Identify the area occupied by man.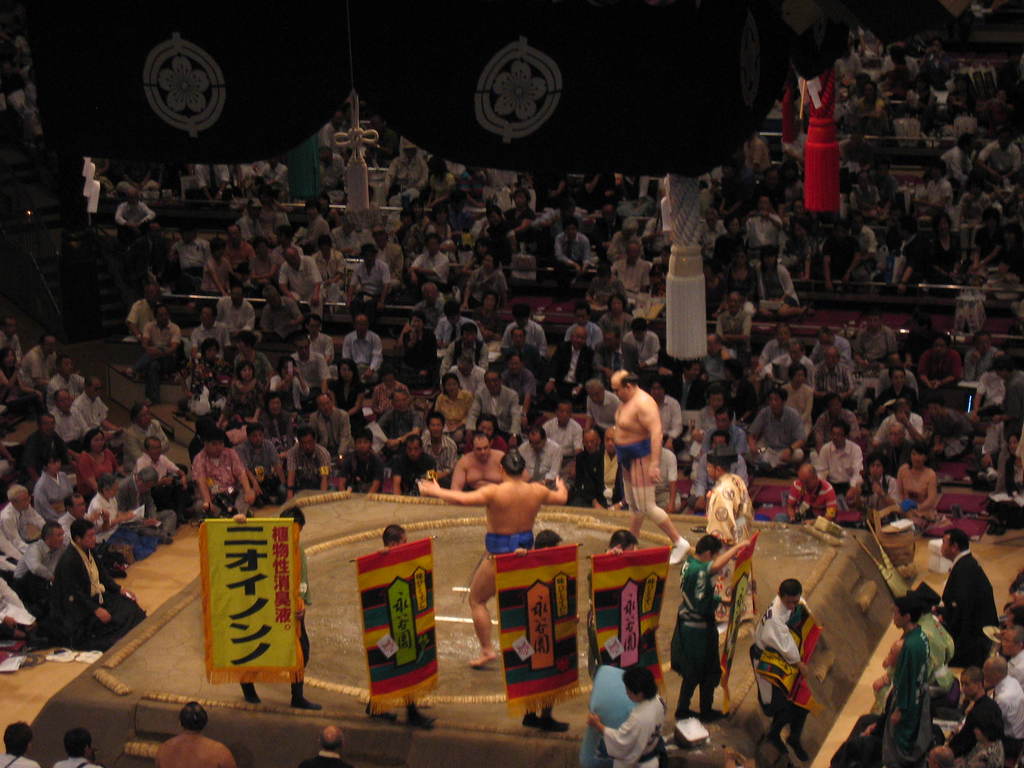
Area: locate(447, 436, 510, 503).
